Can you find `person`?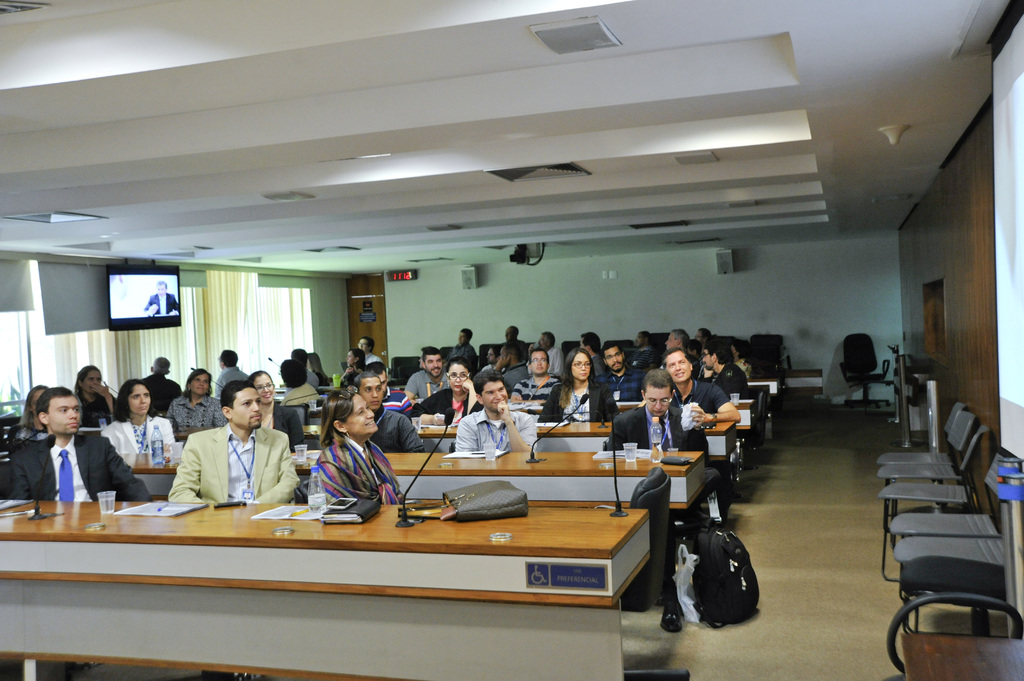
Yes, bounding box: <bbox>596, 343, 632, 397</bbox>.
